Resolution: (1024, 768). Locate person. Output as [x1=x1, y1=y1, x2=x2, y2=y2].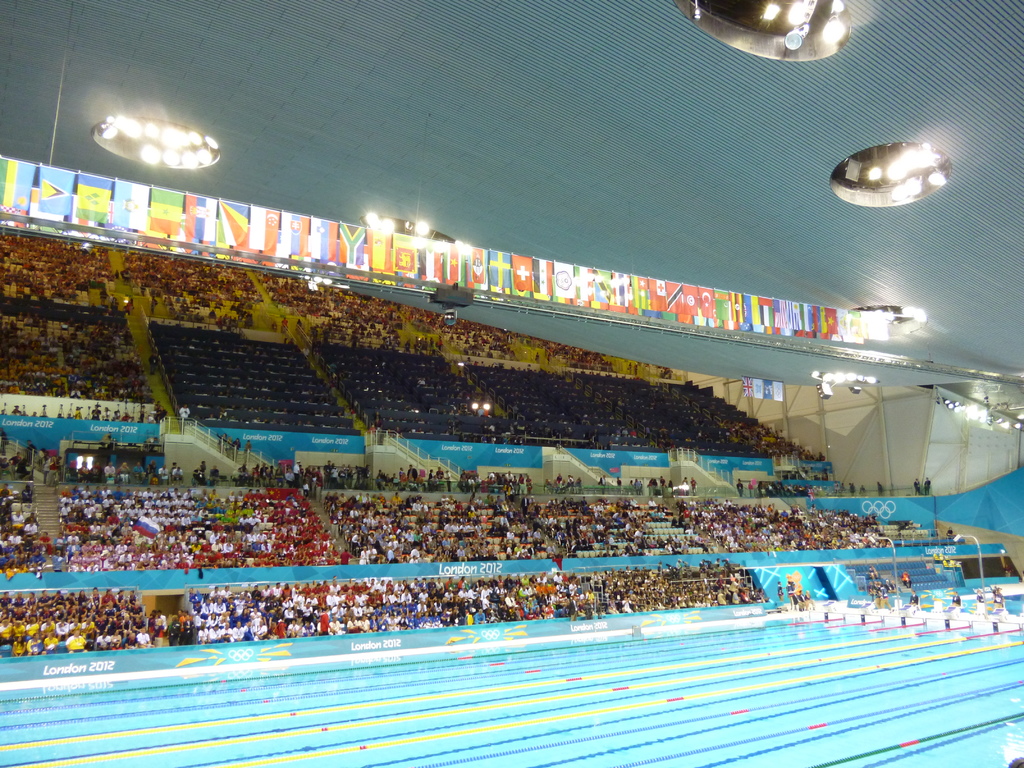
[x1=136, y1=624, x2=154, y2=648].
